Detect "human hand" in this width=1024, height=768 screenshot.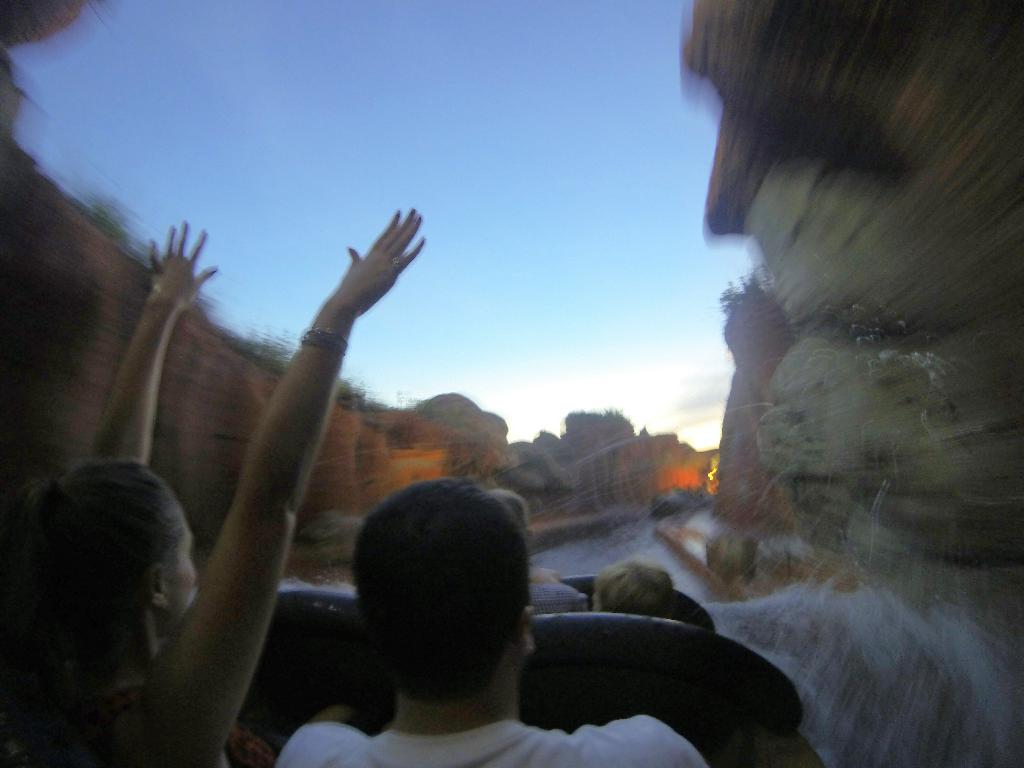
Detection: [x1=146, y1=214, x2=223, y2=315].
